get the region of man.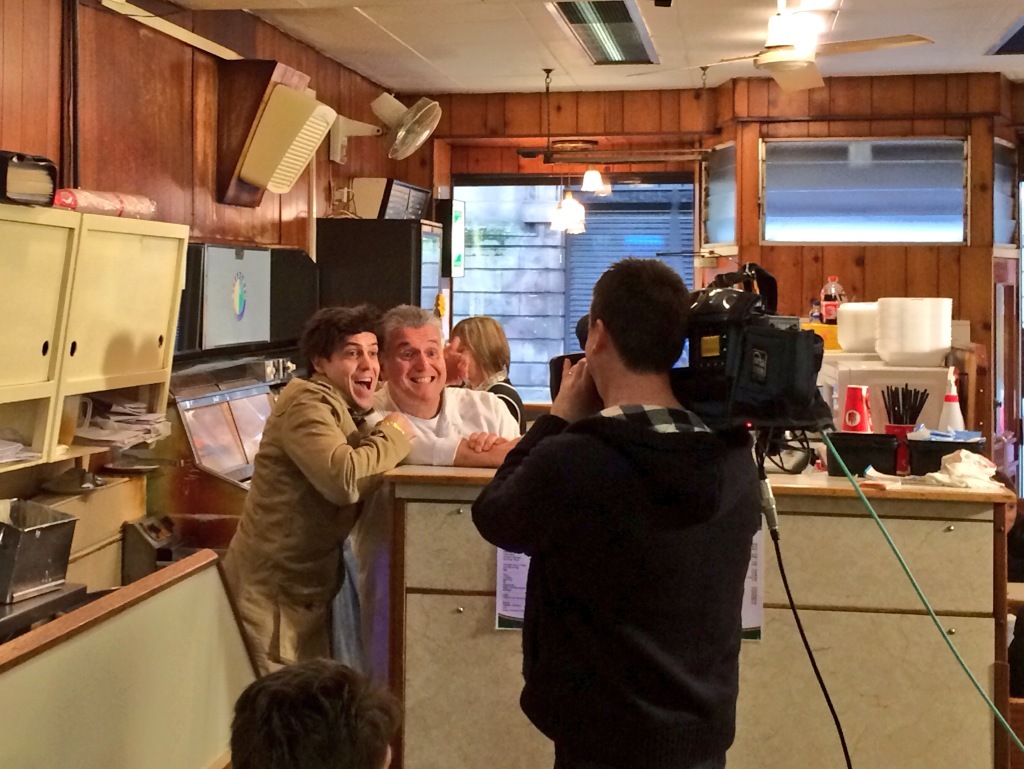
{"x1": 224, "y1": 313, "x2": 420, "y2": 678}.
